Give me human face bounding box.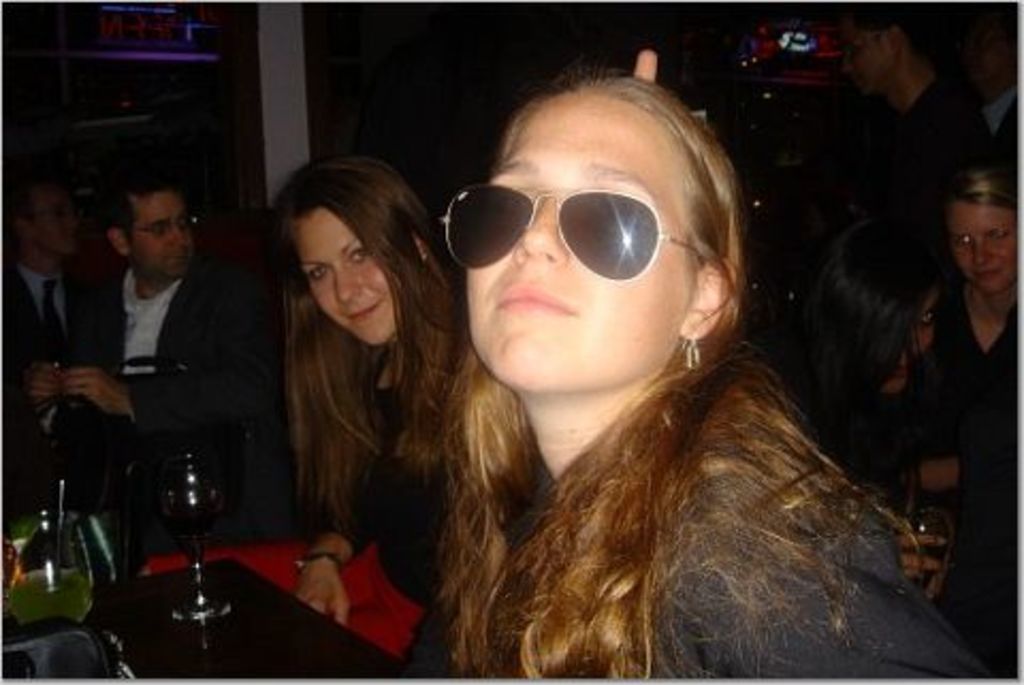
(873, 294, 939, 401).
